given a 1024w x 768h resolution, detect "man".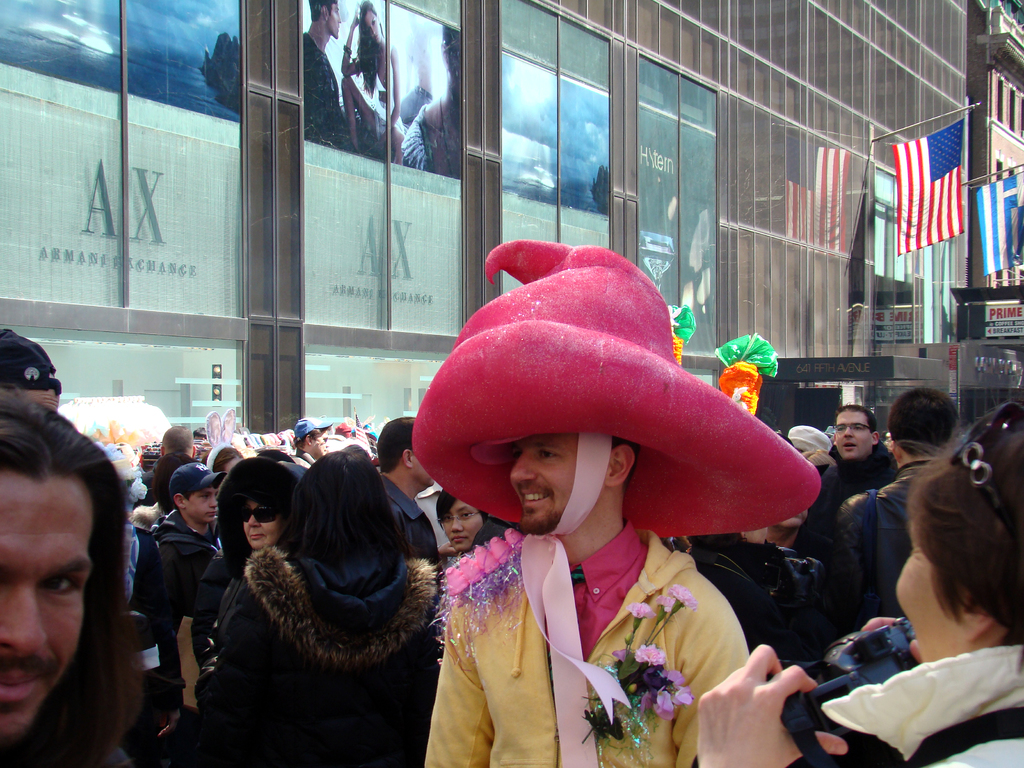
bbox=[836, 394, 958, 616].
